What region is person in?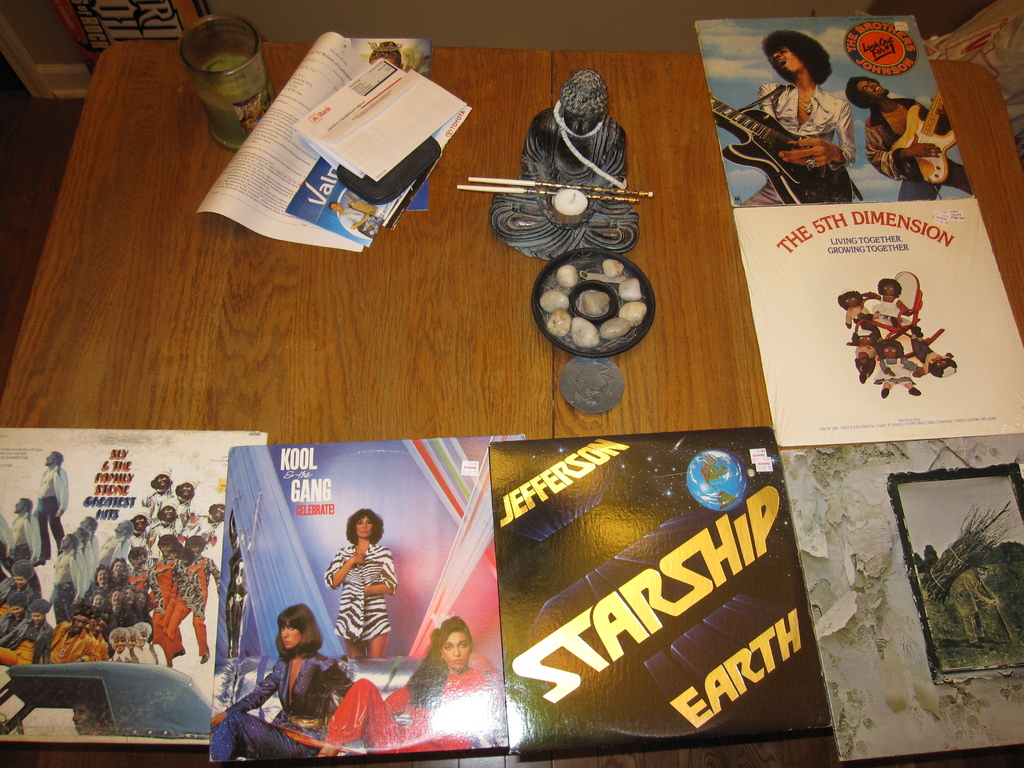
pyautogui.locateOnScreen(33, 452, 68, 566).
